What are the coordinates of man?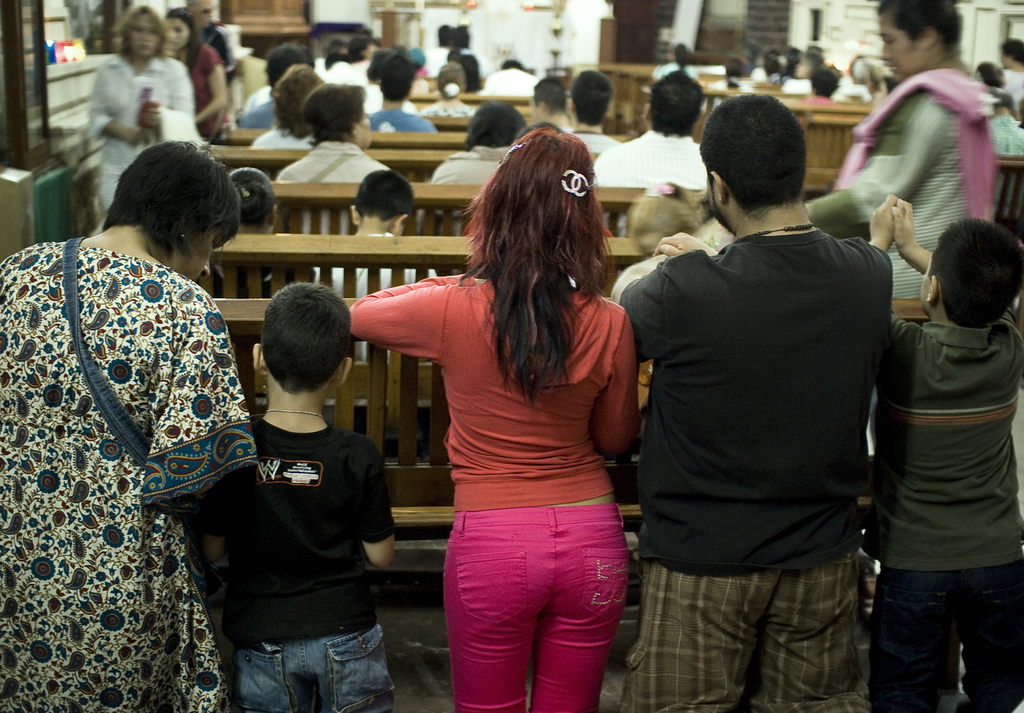
x1=608 y1=90 x2=918 y2=702.
